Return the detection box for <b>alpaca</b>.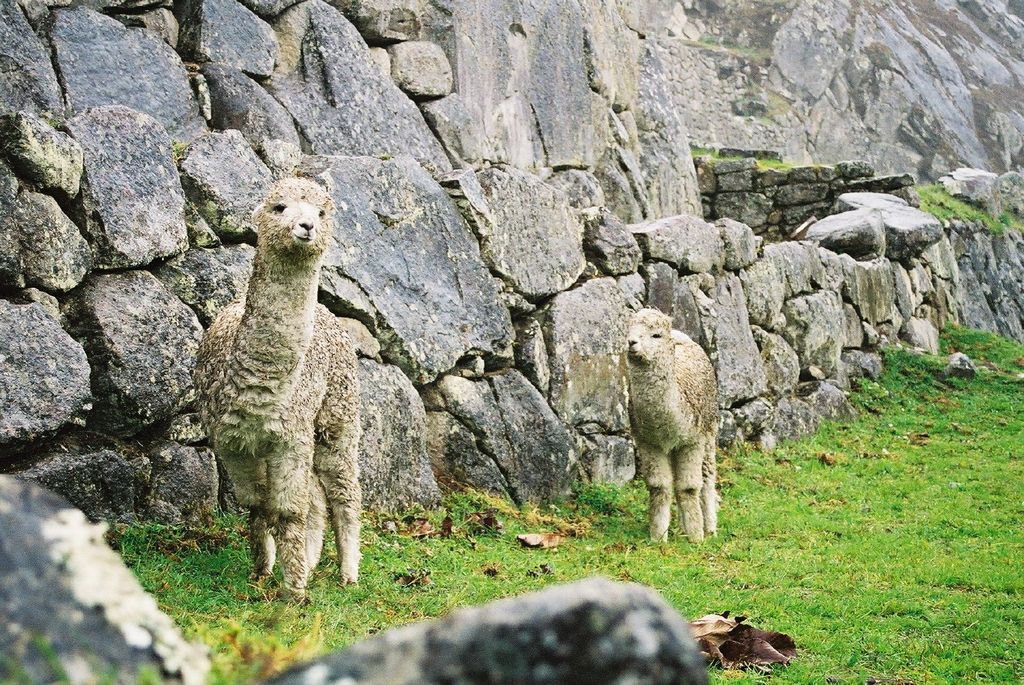
bbox=(190, 173, 361, 604).
